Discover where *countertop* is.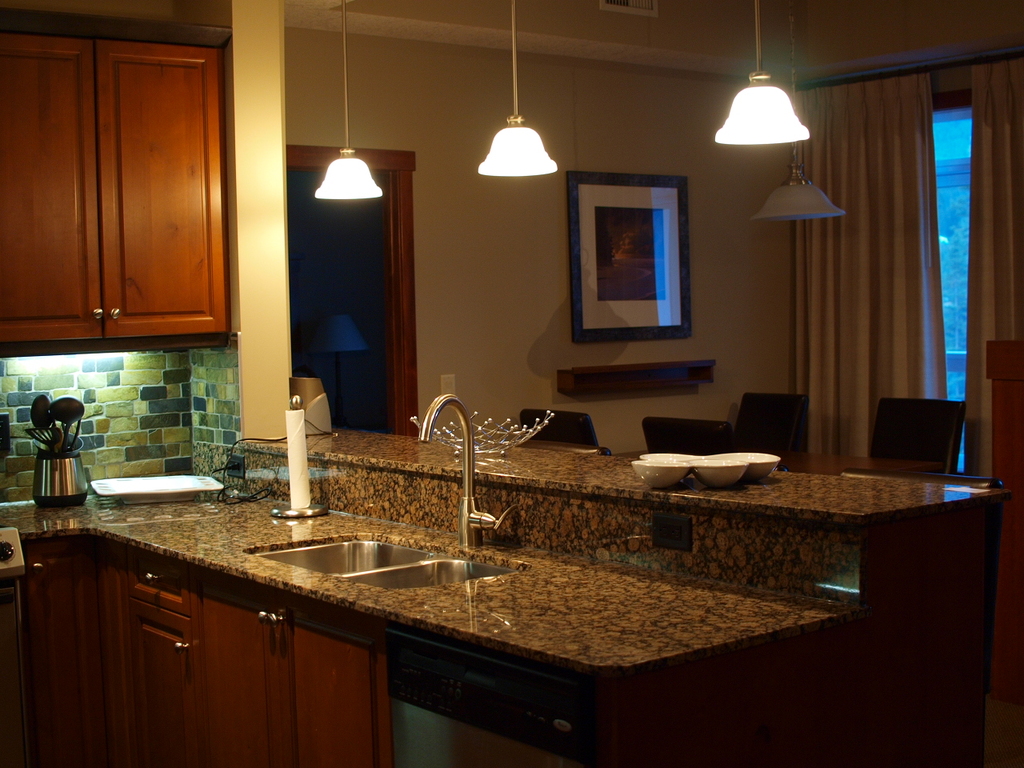
Discovered at bbox=(0, 478, 854, 682).
